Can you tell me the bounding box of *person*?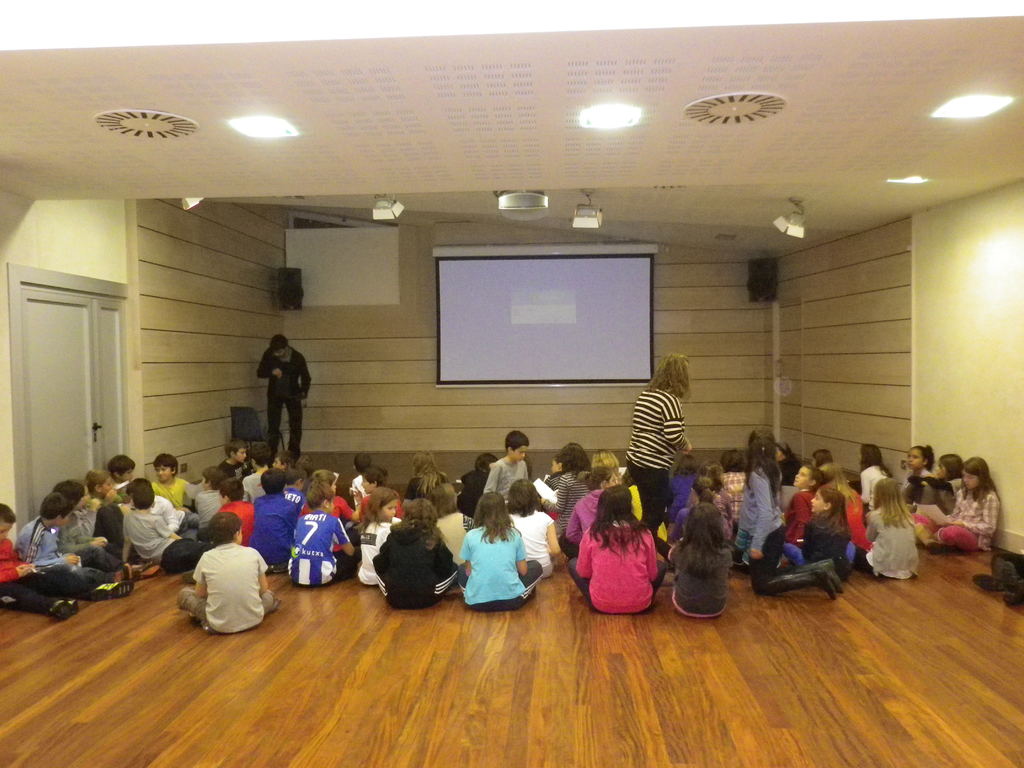
[x1=778, y1=440, x2=800, y2=486].
